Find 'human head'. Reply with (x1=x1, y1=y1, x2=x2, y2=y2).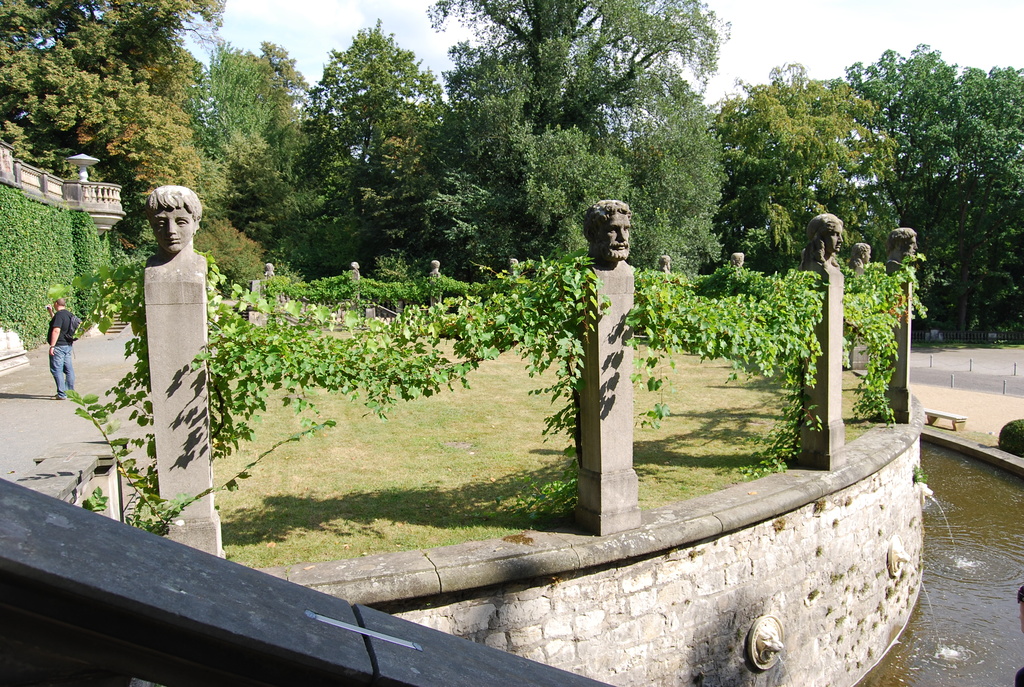
(x1=262, y1=263, x2=278, y2=275).
